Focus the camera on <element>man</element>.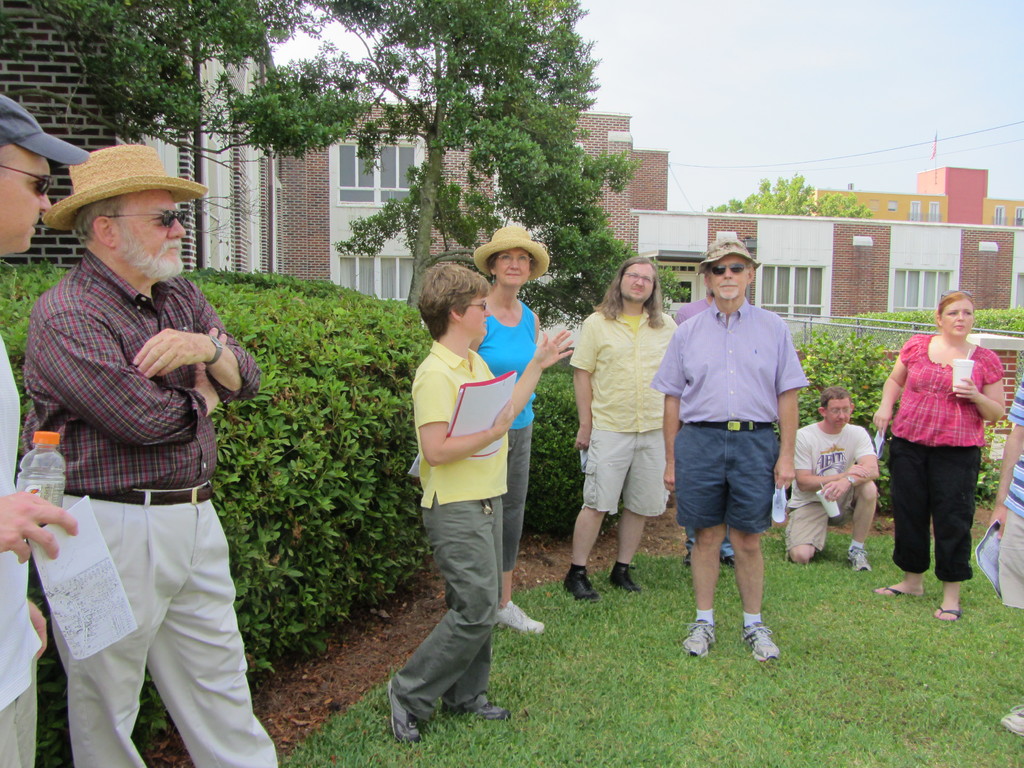
Focus region: detection(566, 256, 680, 604).
